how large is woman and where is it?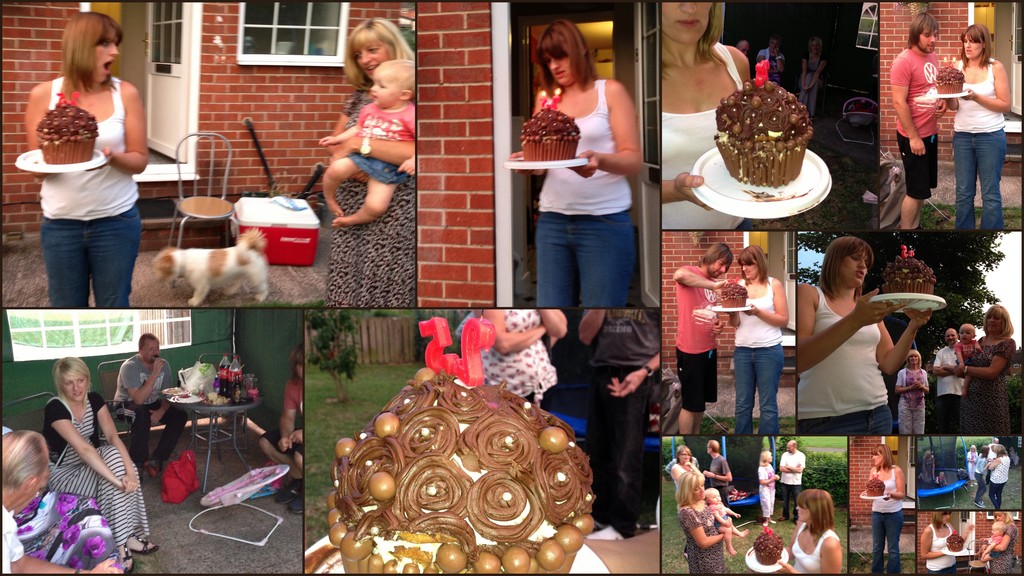
Bounding box: <bbox>520, 18, 646, 308</bbox>.
